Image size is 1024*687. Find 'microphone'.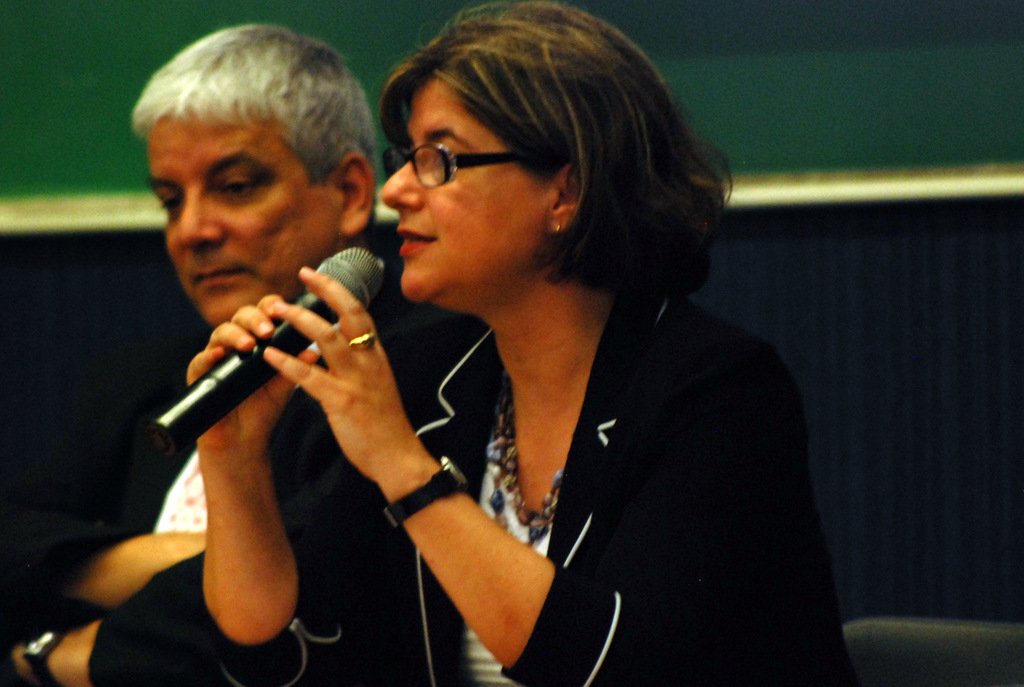
[138,285,372,457].
